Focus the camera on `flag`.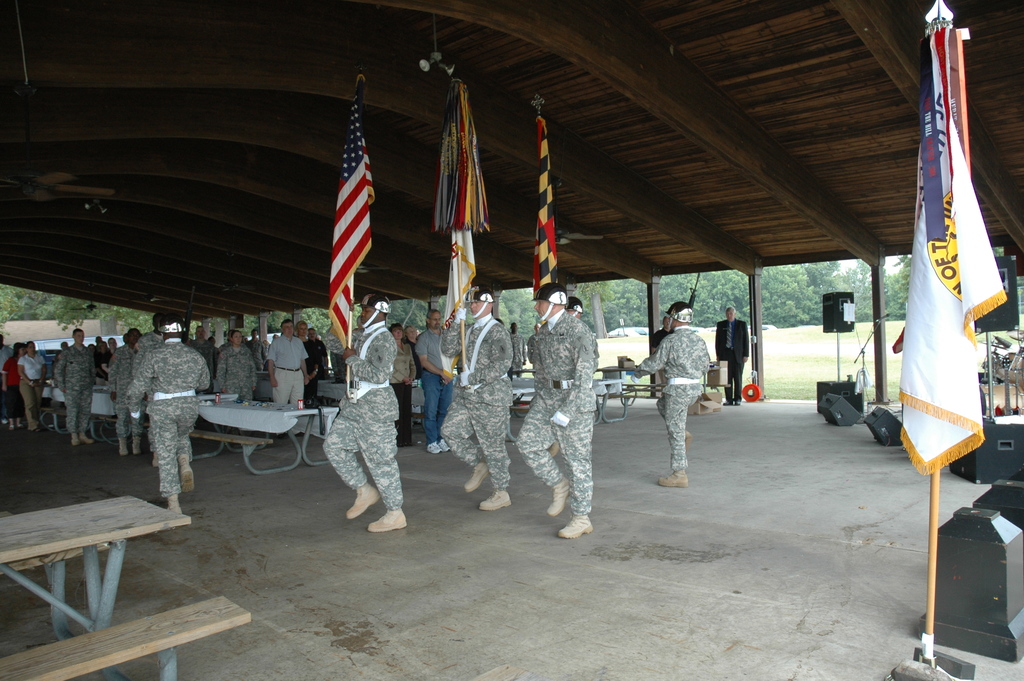
Focus region: (left=313, top=113, right=381, bottom=316).
